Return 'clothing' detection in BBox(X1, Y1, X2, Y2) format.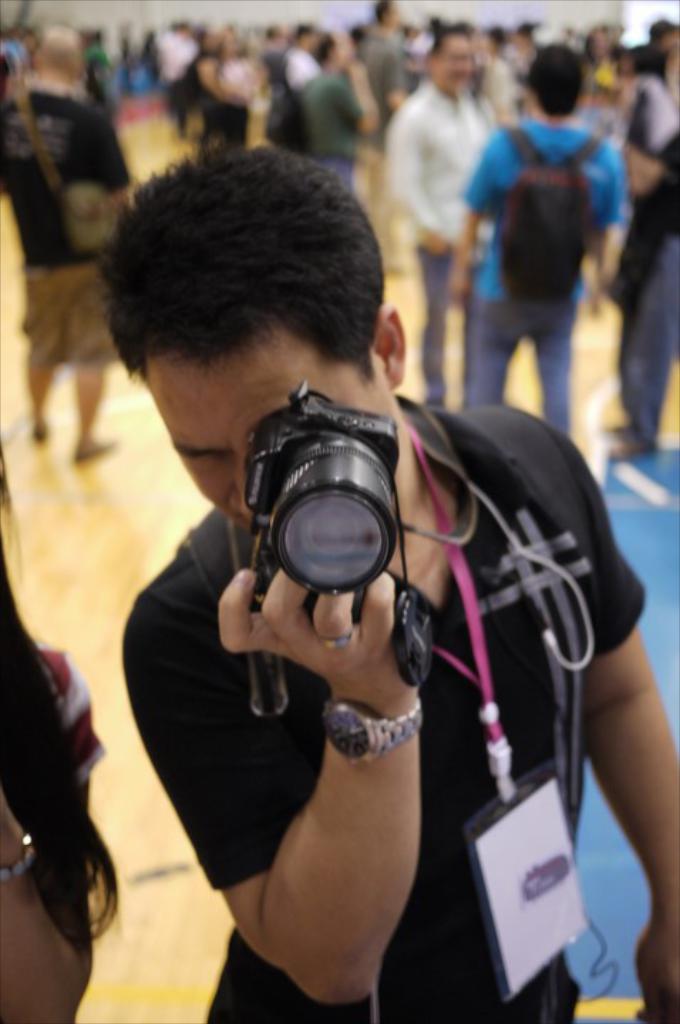
BBox(383, 71, 514, 387).
